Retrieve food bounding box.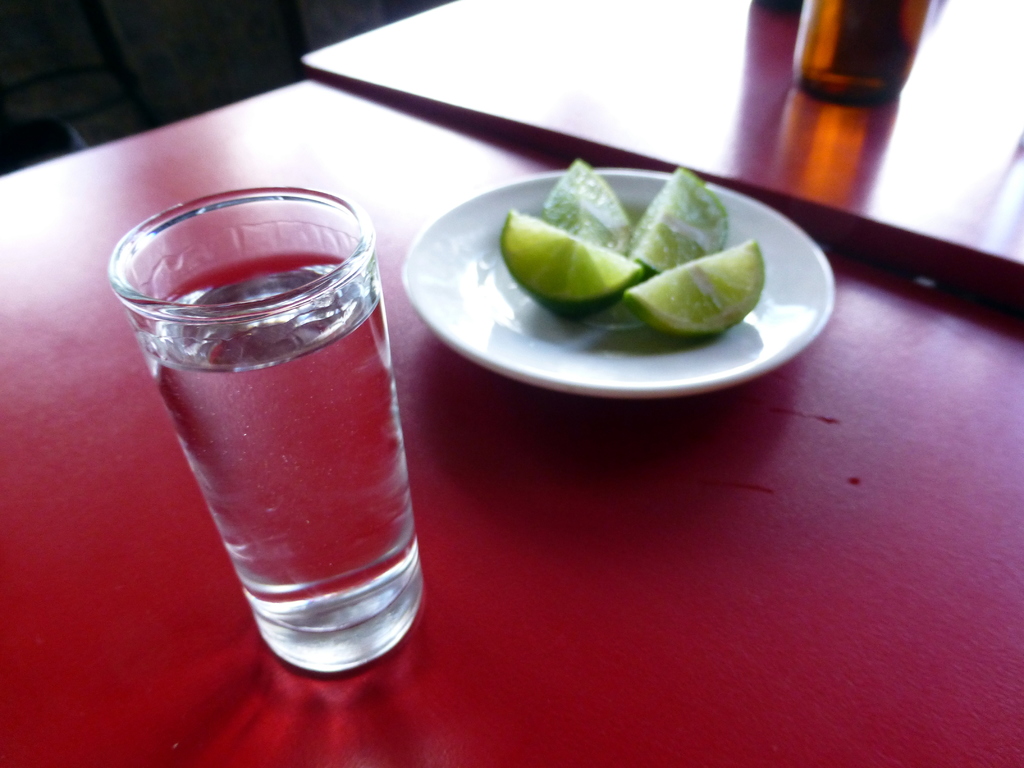
Bounding box: Rect(538, 160, 632, 252).
